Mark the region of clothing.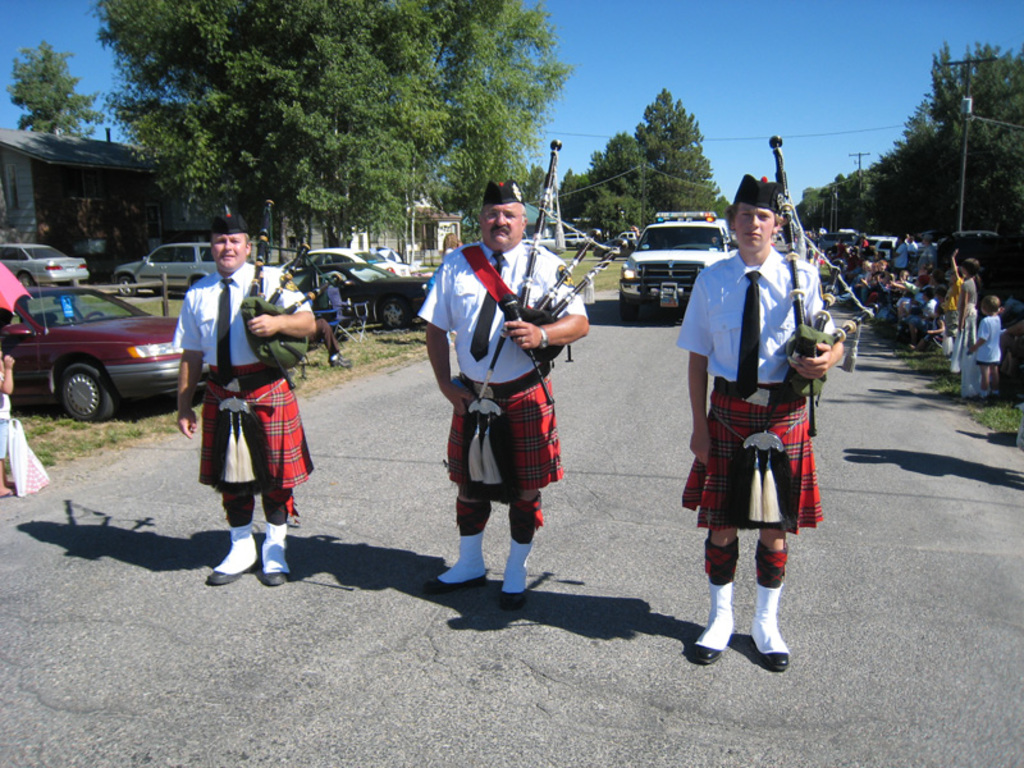
Region: locate(874, 283, 887, 310).
